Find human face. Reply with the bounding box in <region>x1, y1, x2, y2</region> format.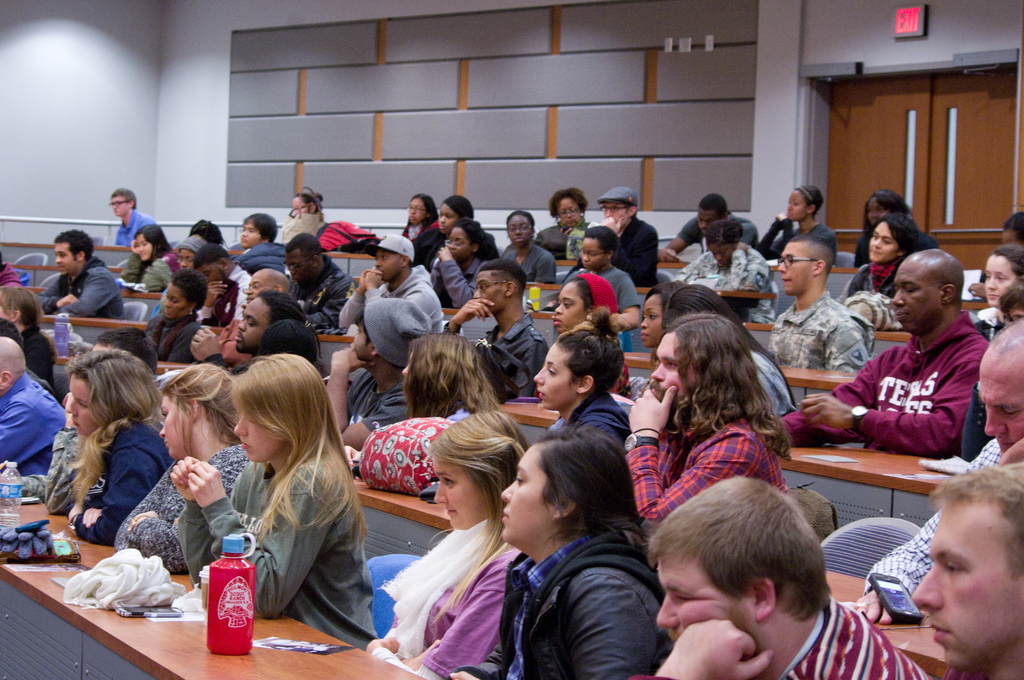
<region>649, 333, 701, 405</region>.
